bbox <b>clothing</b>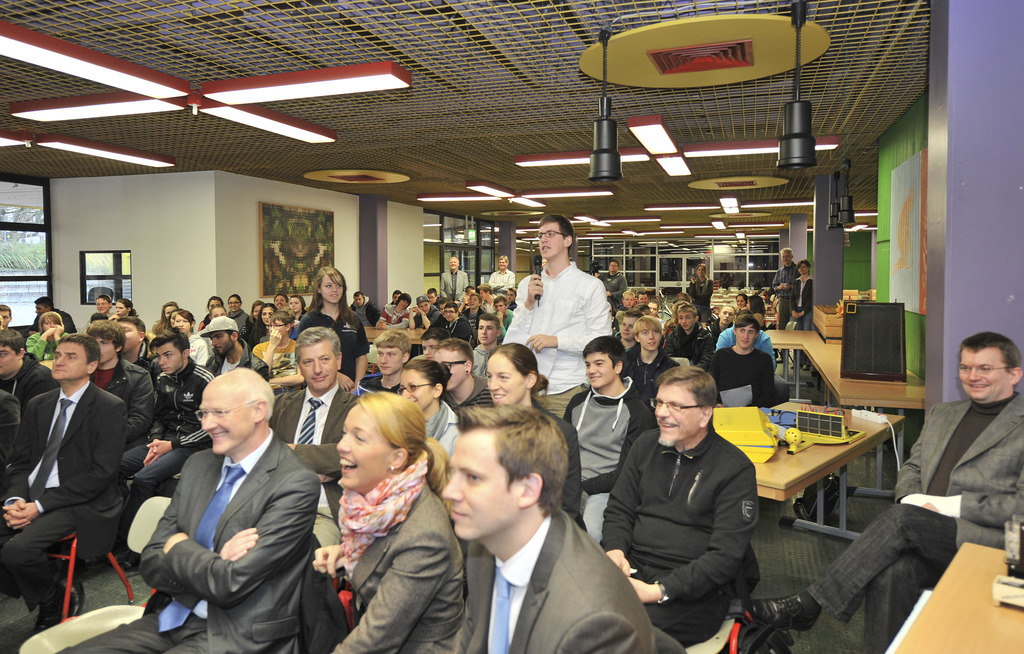
{"left": 206, "top": 339, "right": 272, "bottom": 381}
